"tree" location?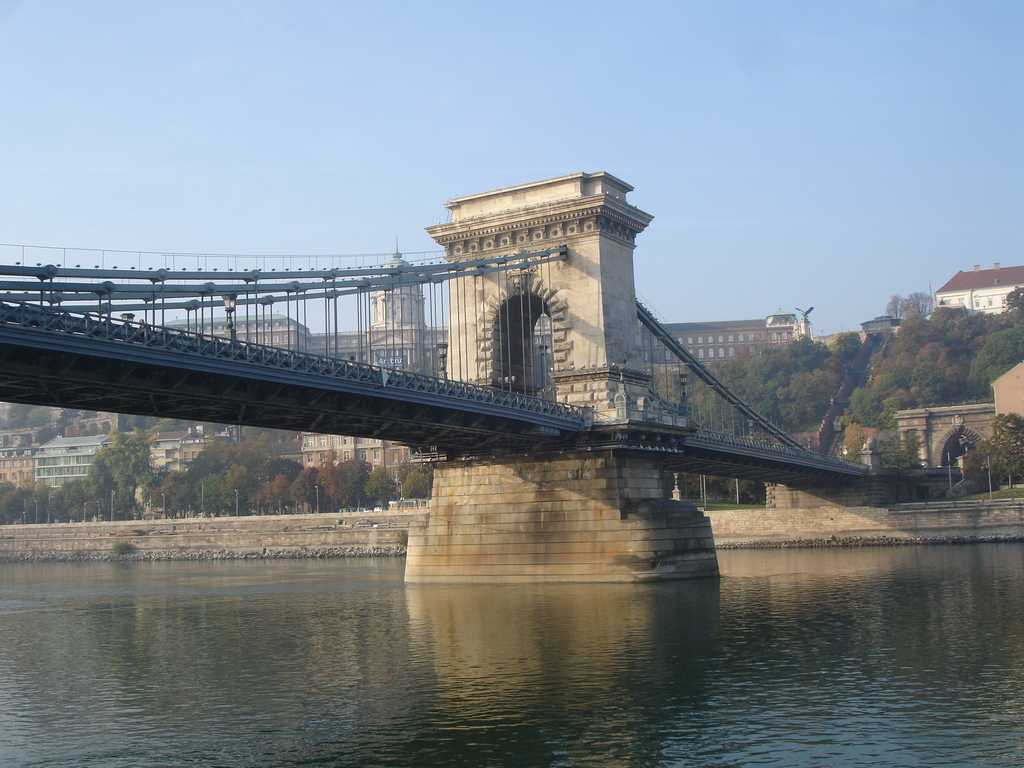
968:327:1023:392
